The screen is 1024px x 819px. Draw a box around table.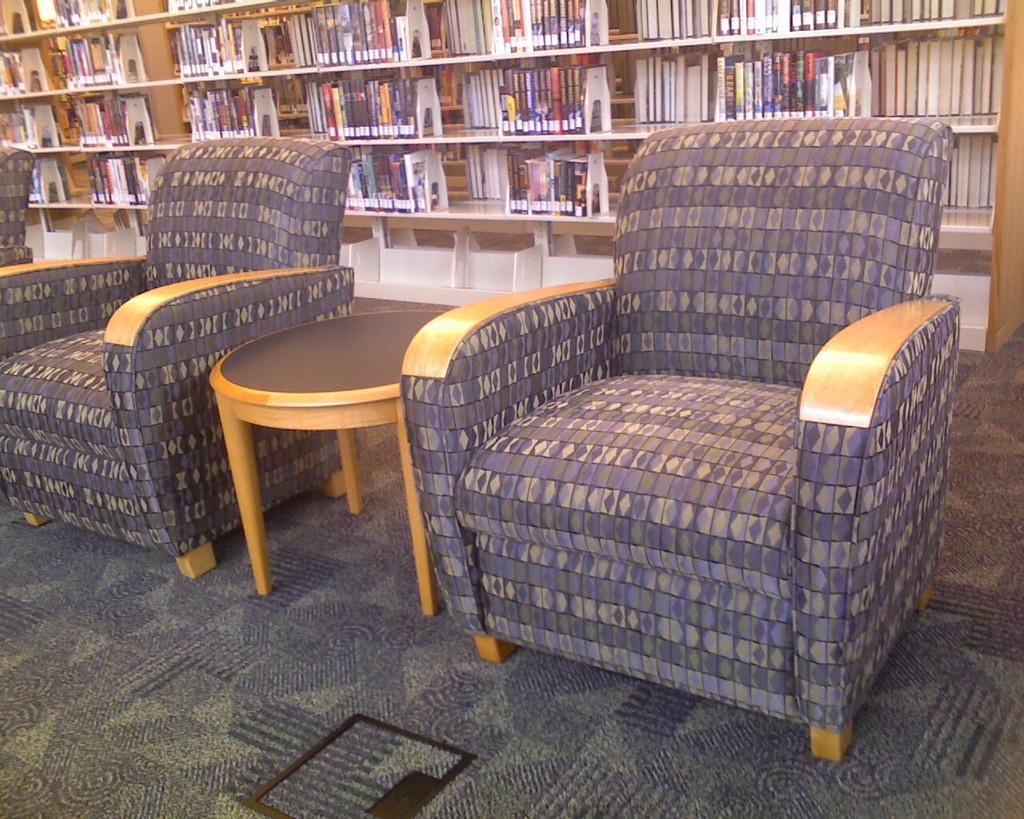
box=[215, 306, 466, 629].
